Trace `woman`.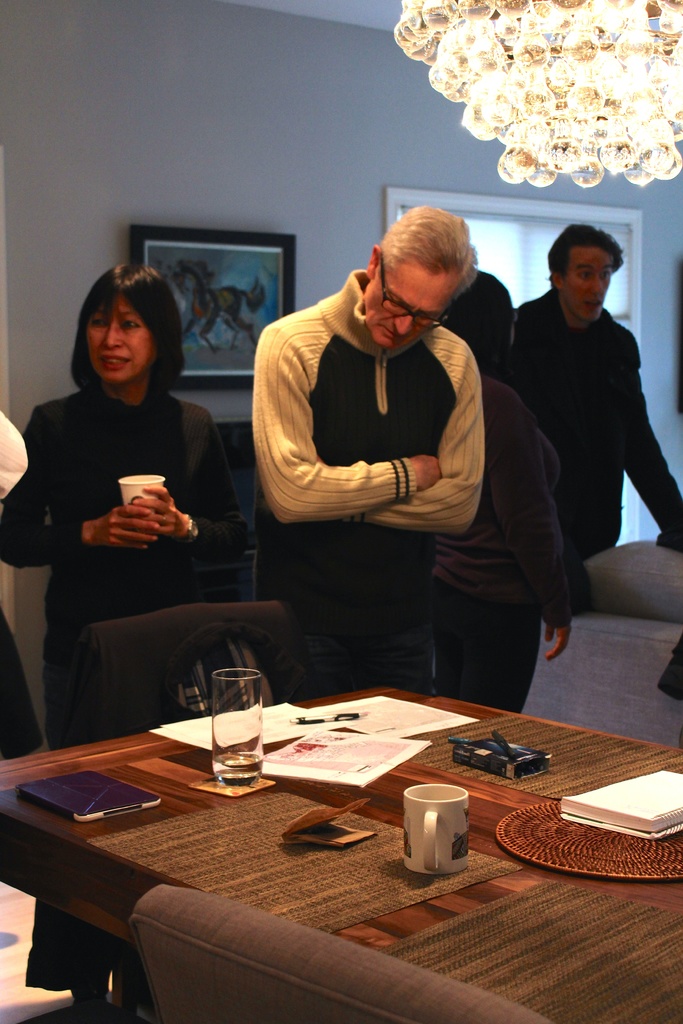
Traced to x1=24 y1=267 x2=233 y2=774.
